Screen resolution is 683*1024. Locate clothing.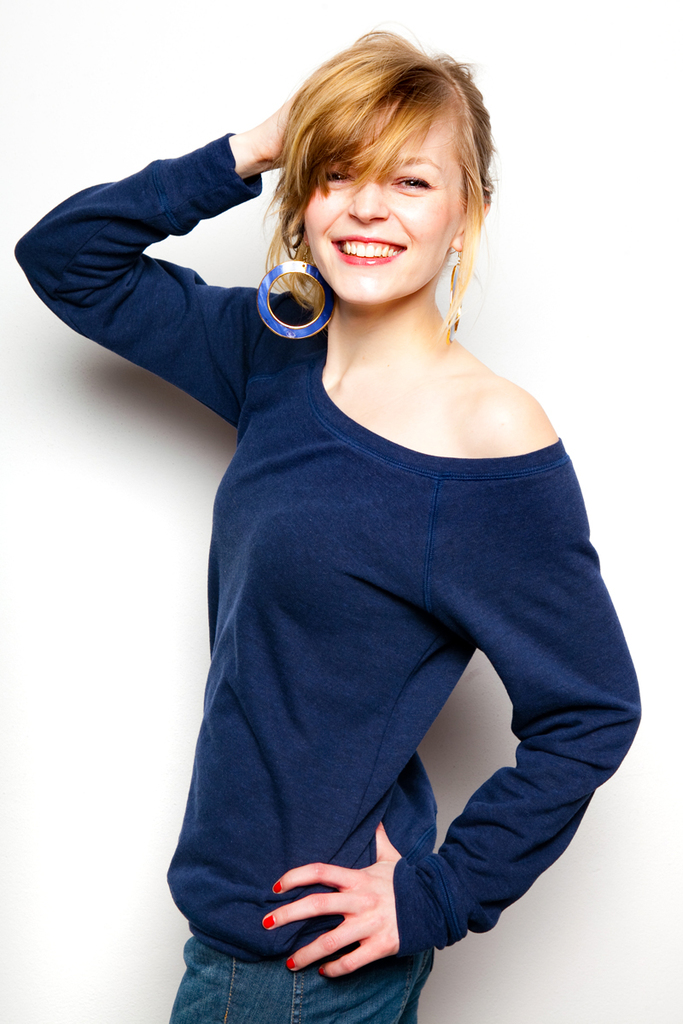
{"left": 203, "top": 364, "right": 600, "bottom": 1013}.
